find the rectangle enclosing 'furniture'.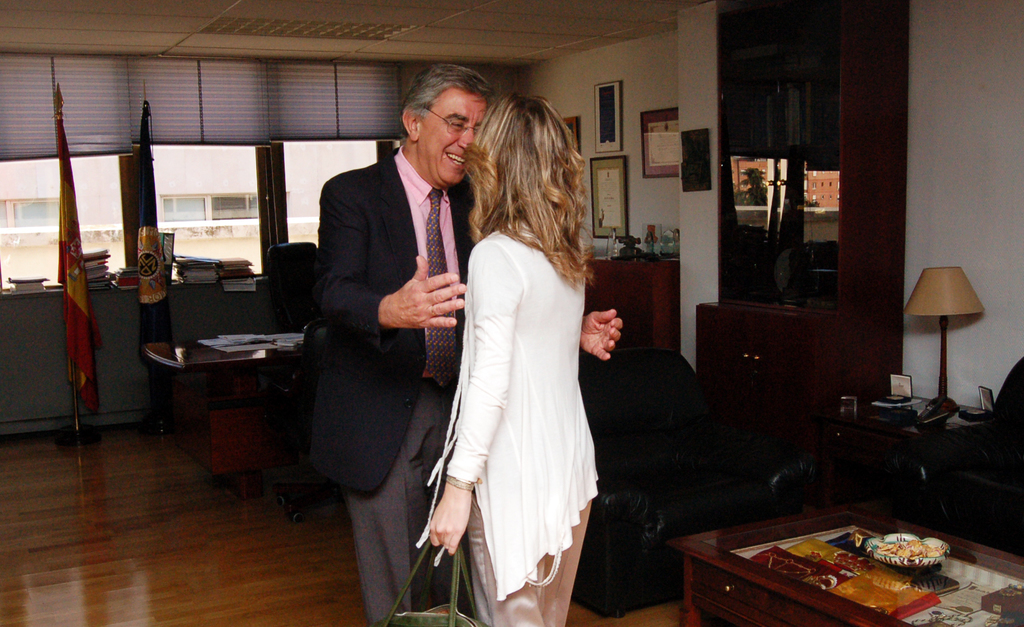
894/357/1023/558.
